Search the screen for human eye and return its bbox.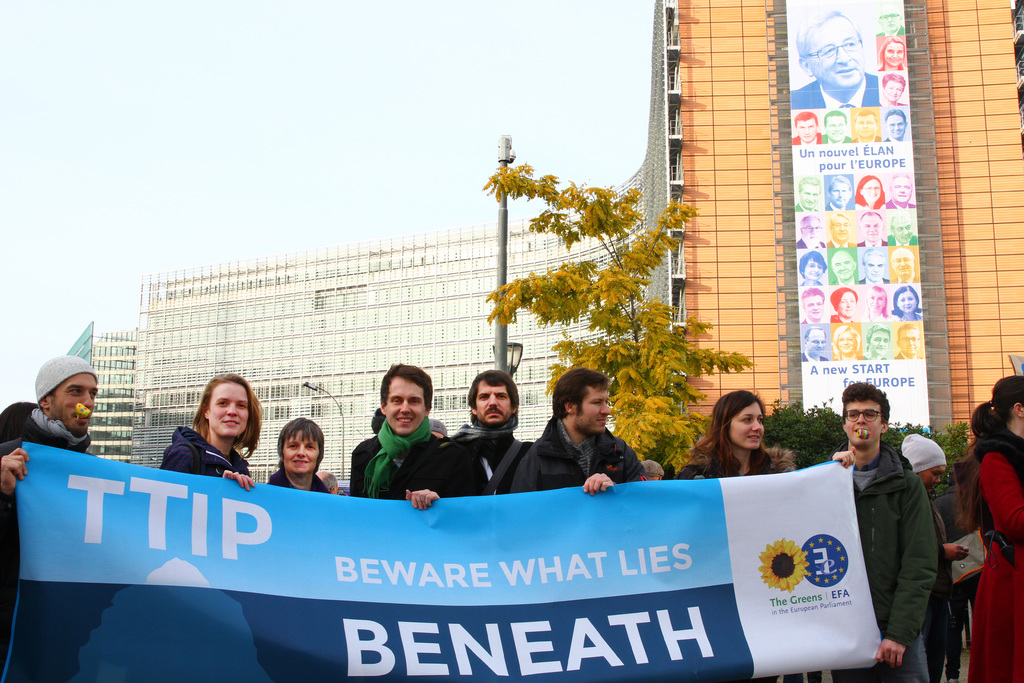
Found: BBox(805, 226, 811, 229).
